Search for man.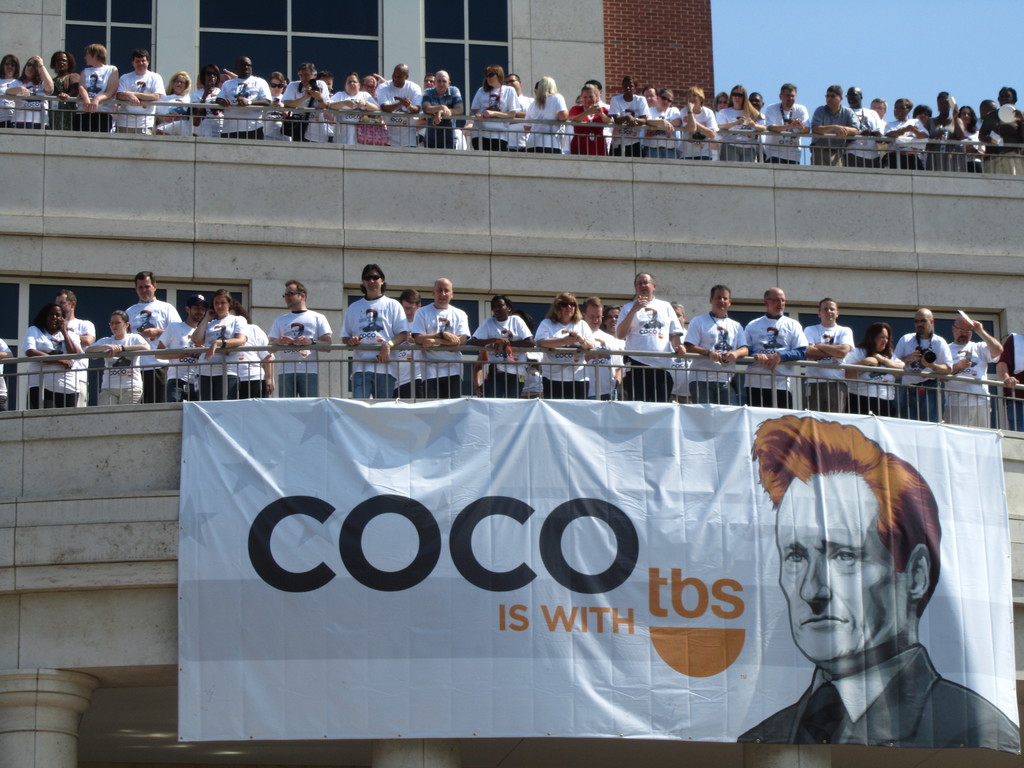
Found at 733:414:1021:742.
